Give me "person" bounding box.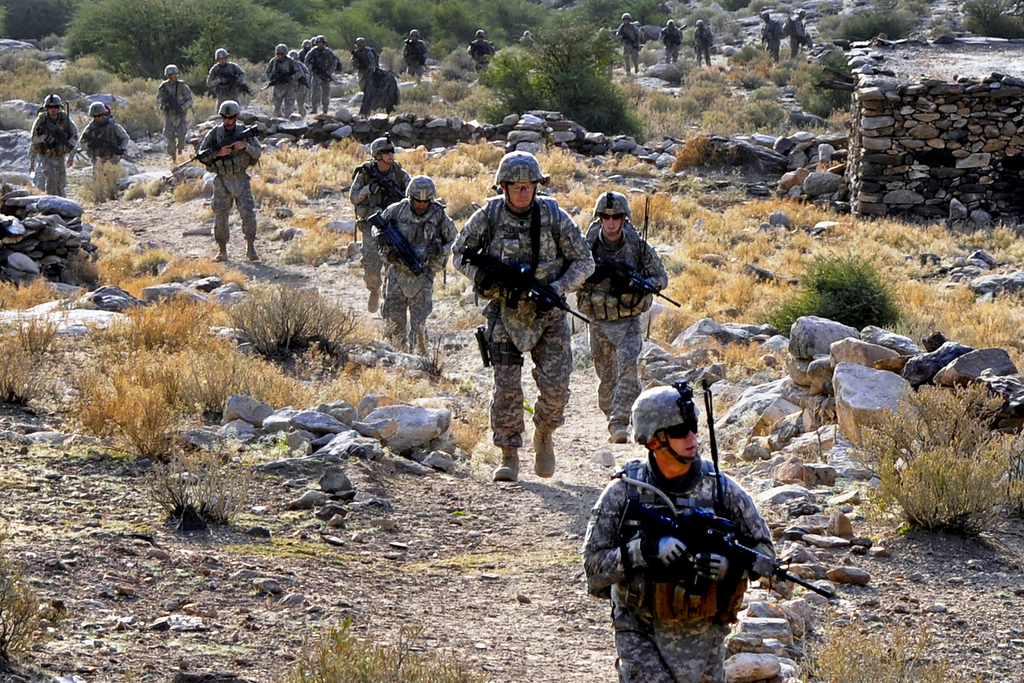
(left=756, top=8, right=786, bottom=65).
